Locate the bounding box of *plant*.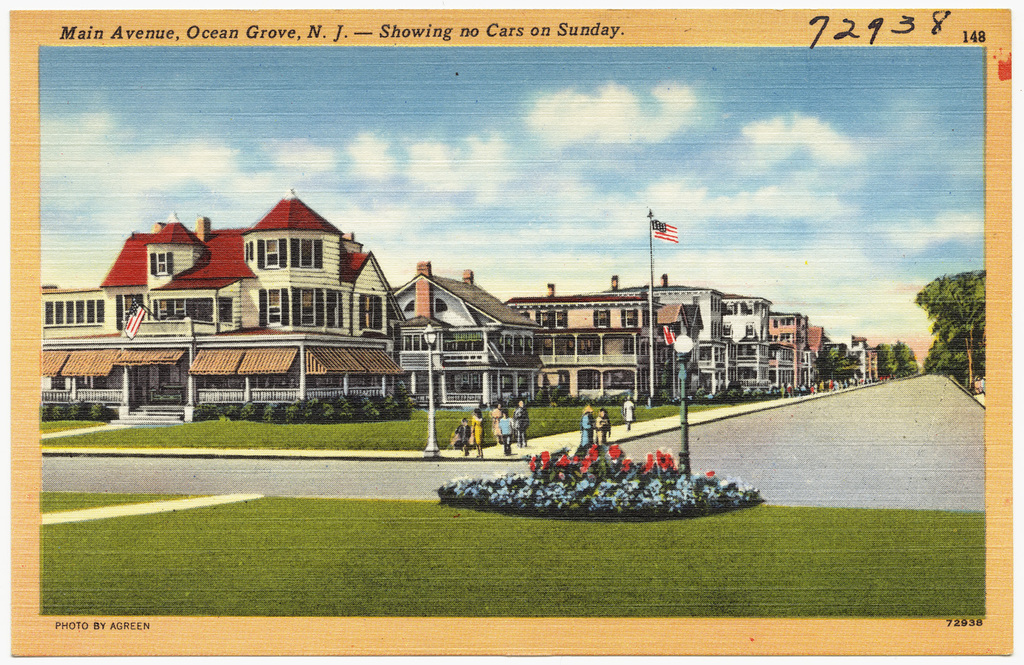
Bounding box: BBox(234, 397, 257, 421).
